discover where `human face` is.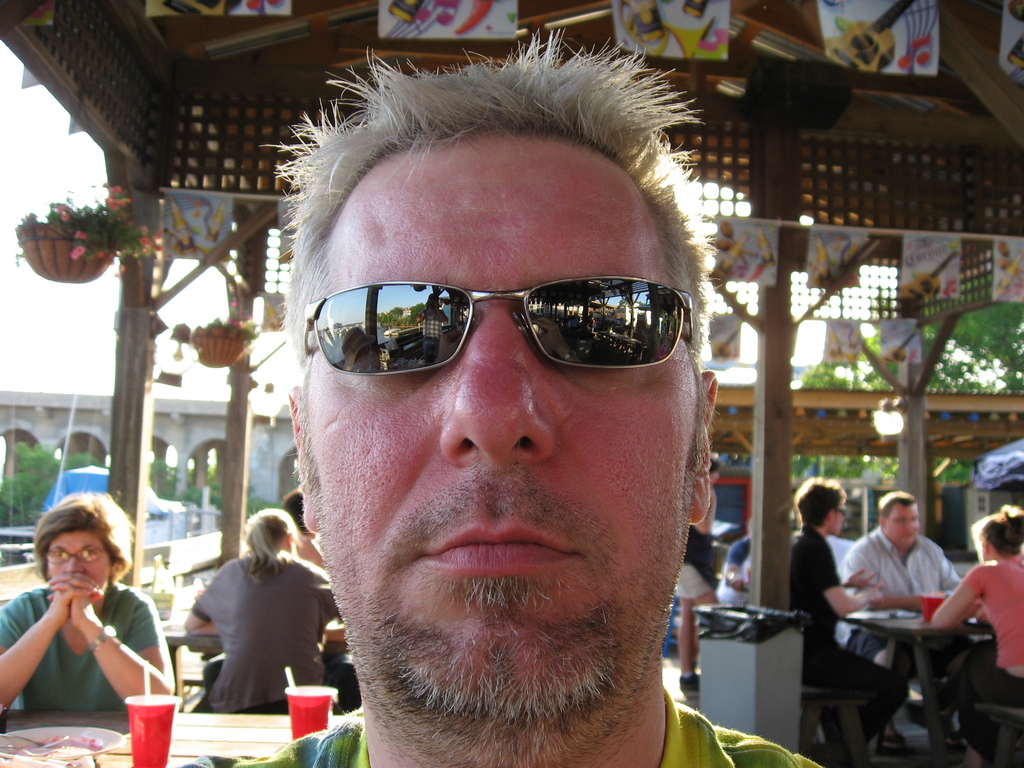
Discovered at {"x1": 304, "y1": 127, "x2": 700, "y2": 736}.
